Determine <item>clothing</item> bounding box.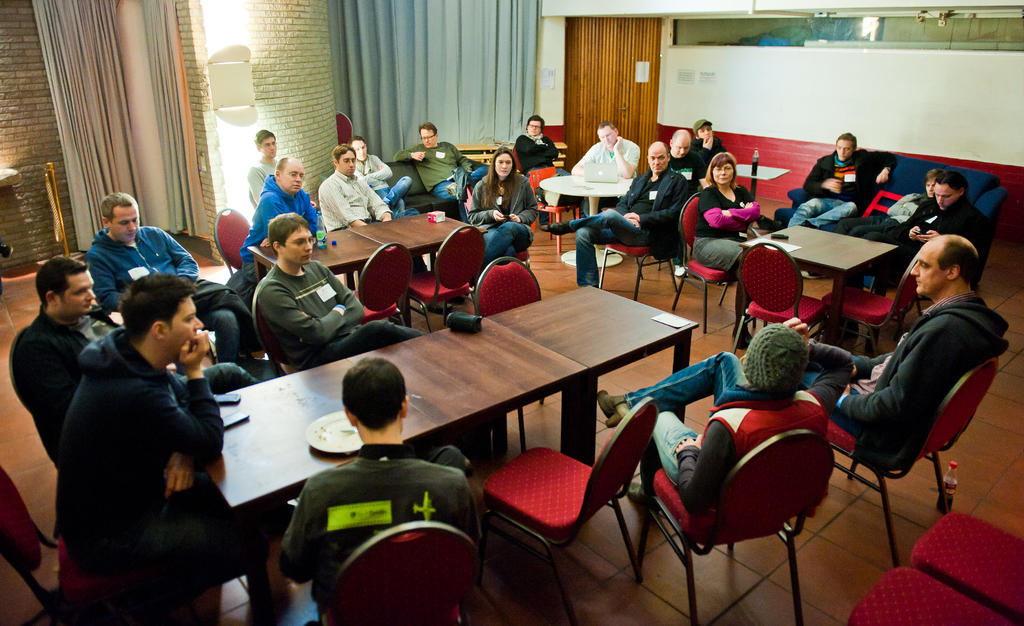
Determined: <box>620,162,689,250</box>.
